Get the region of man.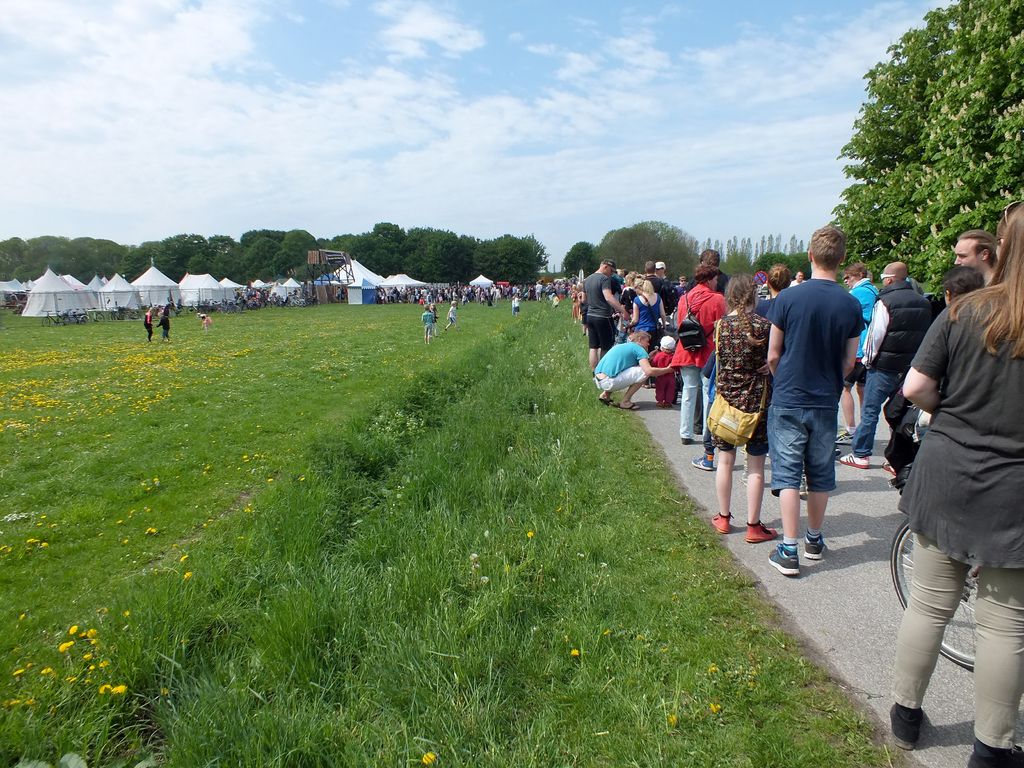
locate(837, 257, 935, 467).
